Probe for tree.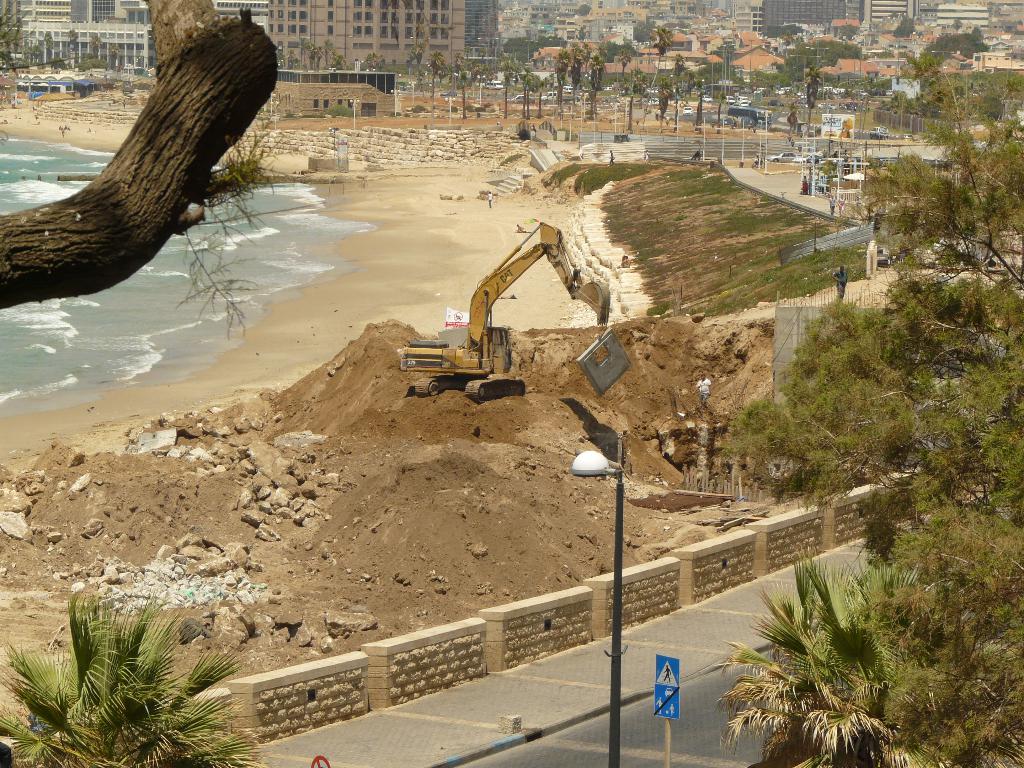
Probe result: 406 38 425 86.
